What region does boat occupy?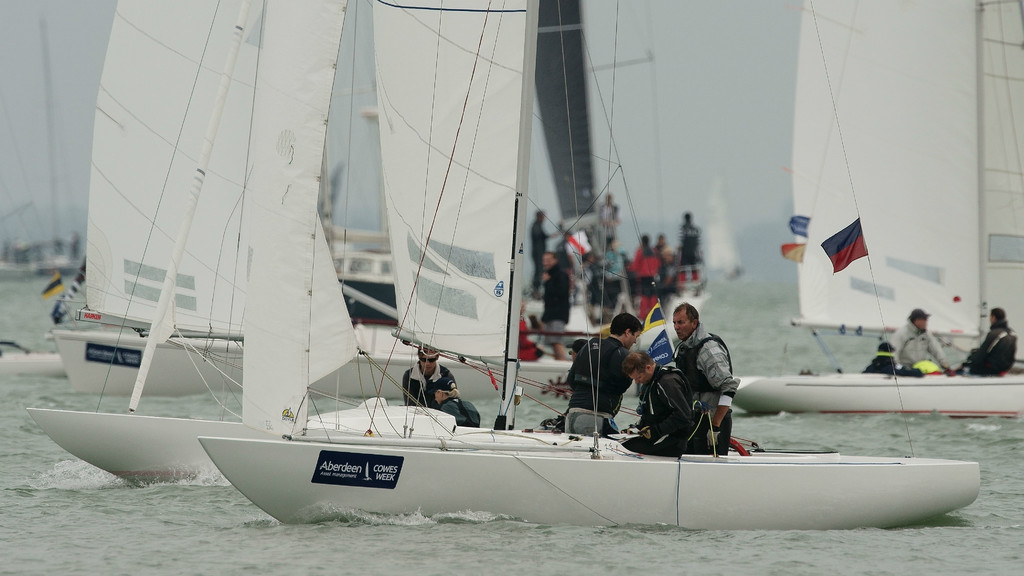
region(511, 3, 717, 356).
